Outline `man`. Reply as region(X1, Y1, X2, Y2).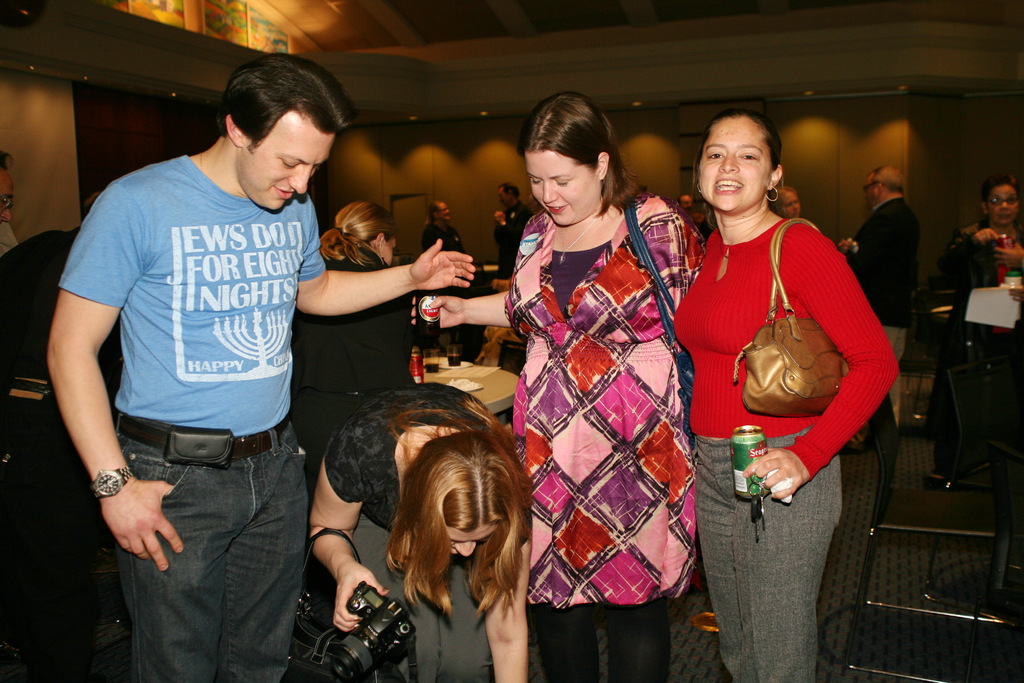
region(496, 179, 532, 282).
